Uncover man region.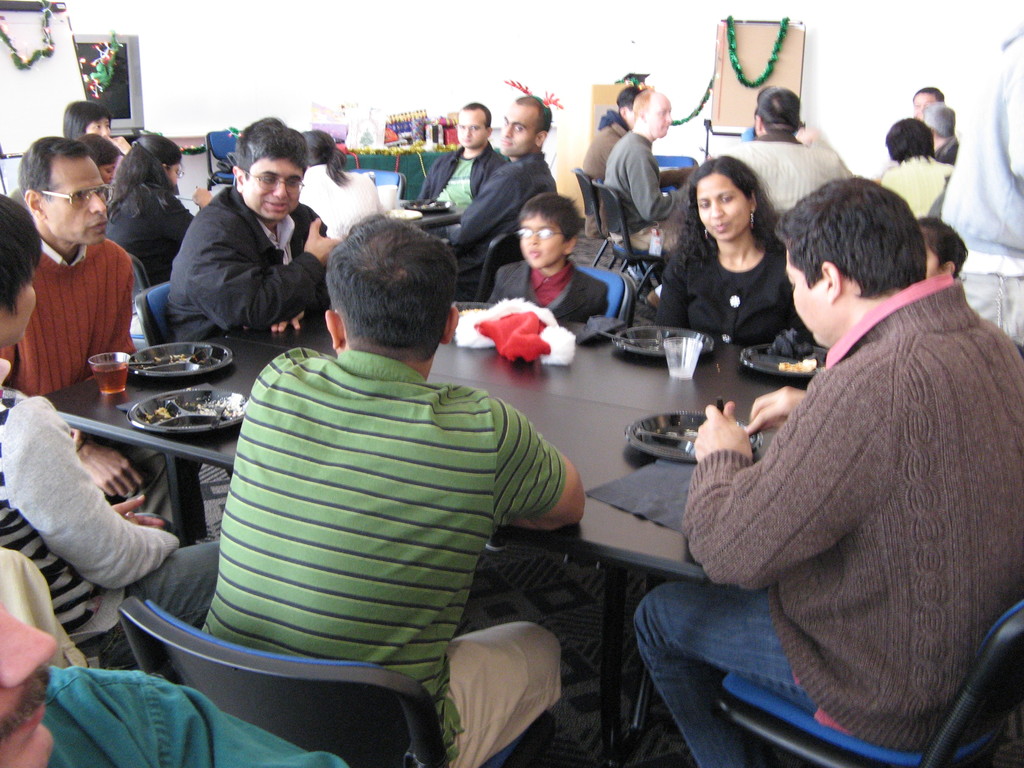
Uncovered: Rect(9, 135, 177, 533).
